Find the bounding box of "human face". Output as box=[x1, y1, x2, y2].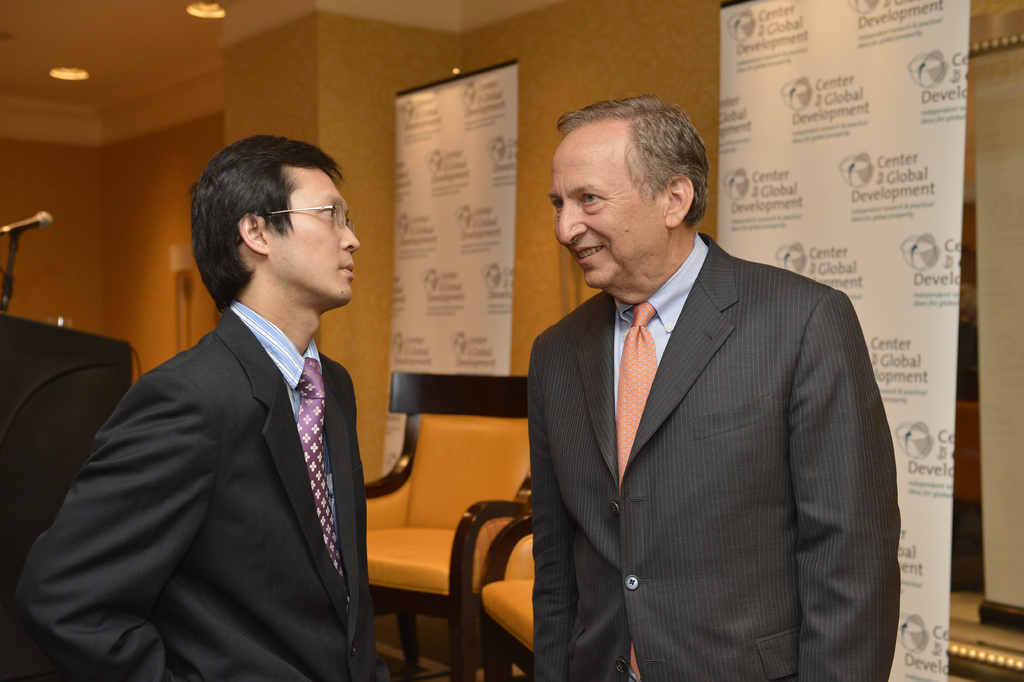
box=[268, 162, 360, 308].
